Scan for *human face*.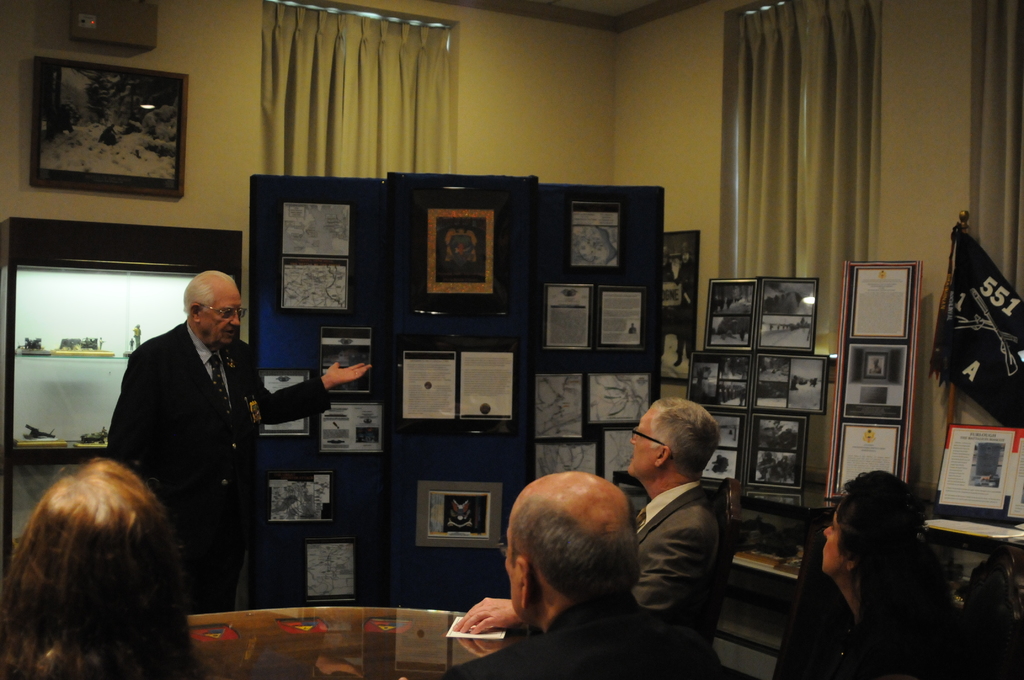
Scan result: <region>201, 285, 241, 344</region>.
